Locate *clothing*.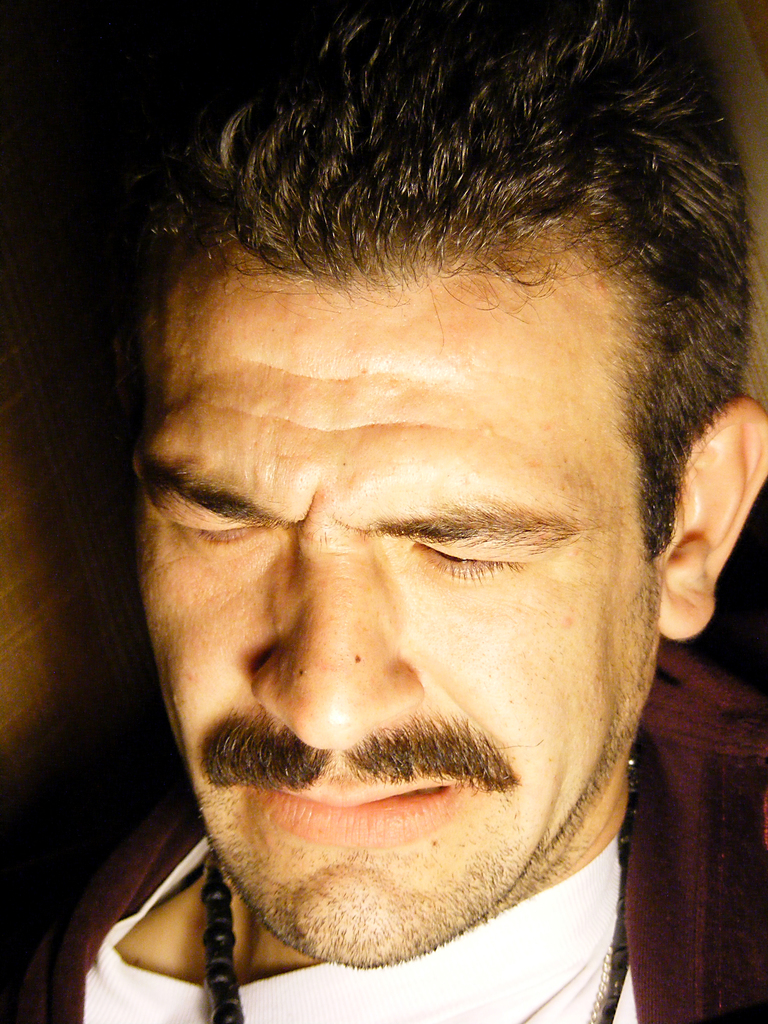
Bounding box: left=0, top=639, right=767, bottom=1023.
